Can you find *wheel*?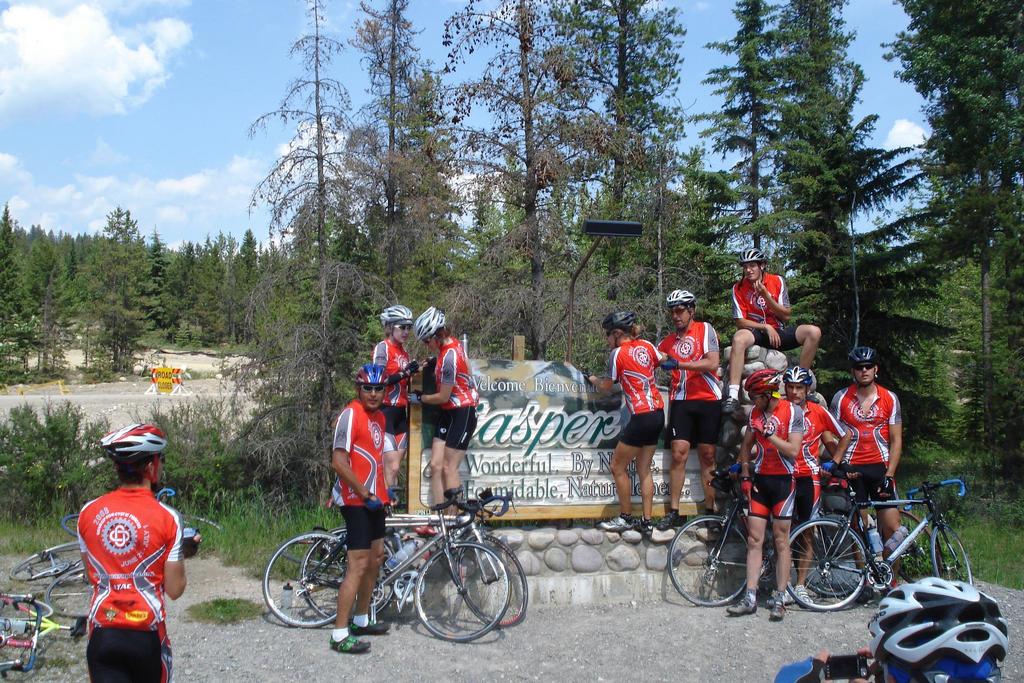
Yes, bounding box: crop(781, 520, 863, 613).
